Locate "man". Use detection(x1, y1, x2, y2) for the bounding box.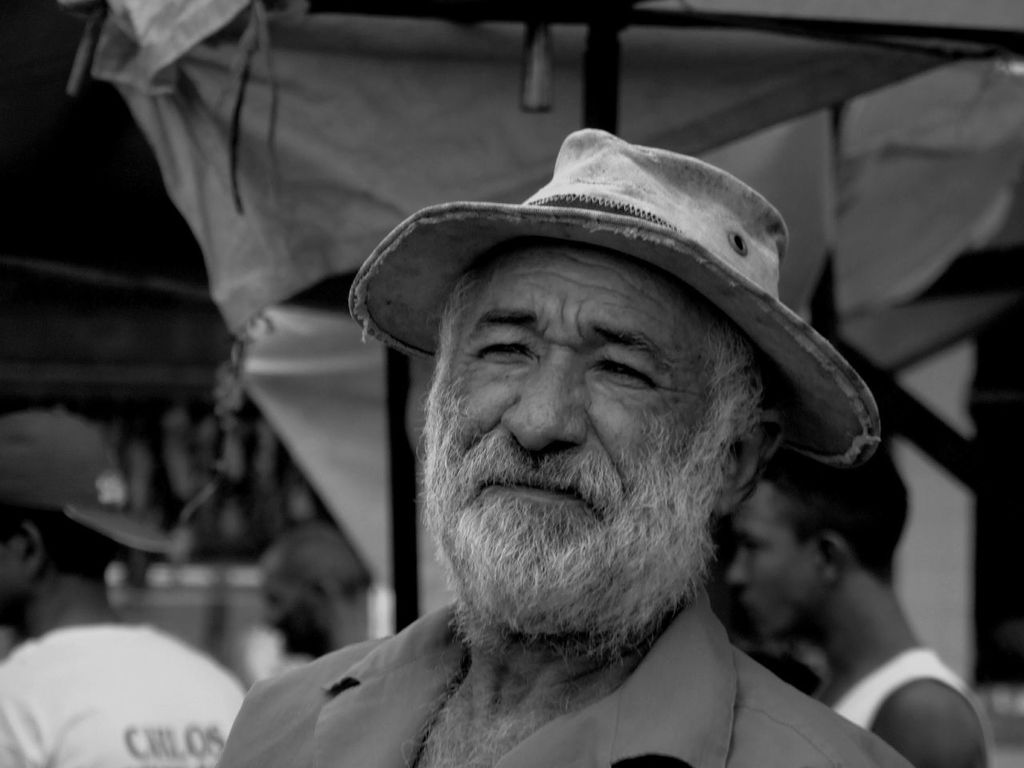
detection(0, 410, 247, 767).
